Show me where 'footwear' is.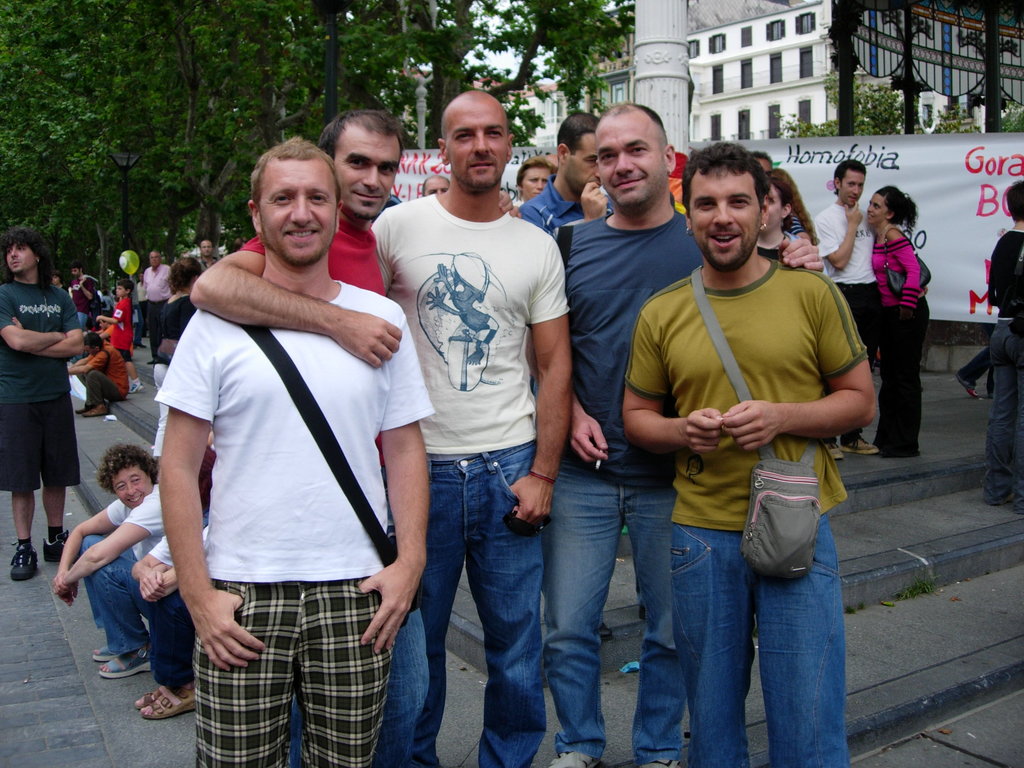
'footwear' is at <bbox>547, 749, 602, 767</bbox>.
